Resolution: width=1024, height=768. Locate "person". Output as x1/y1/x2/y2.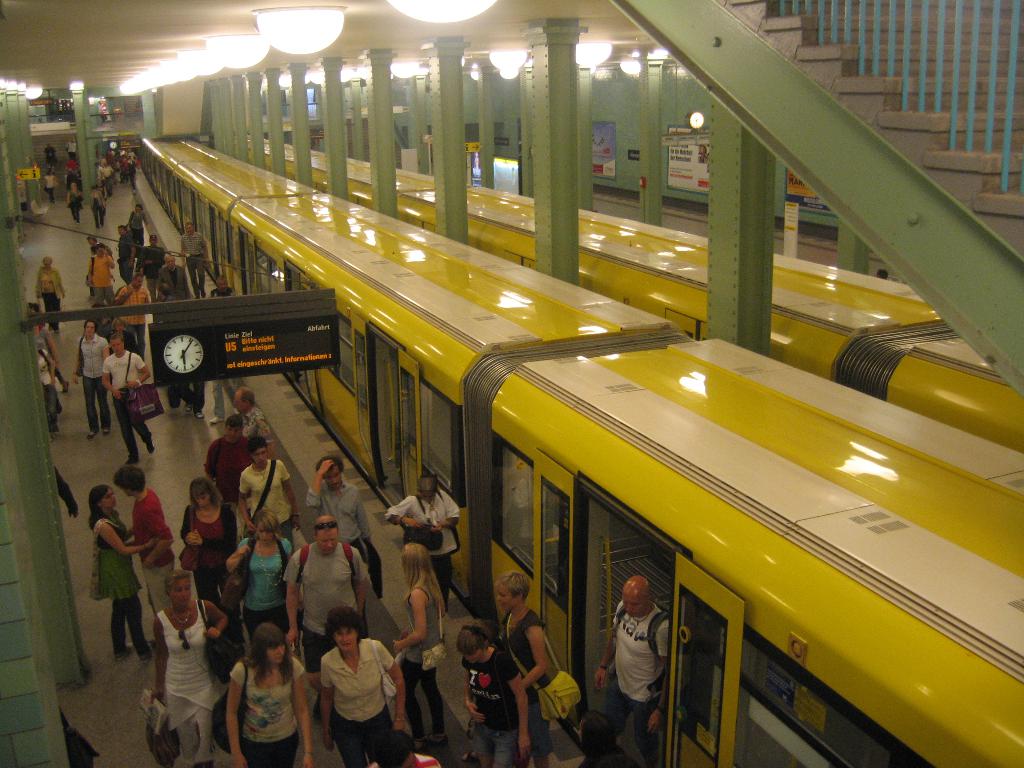
227/509/297/633.
